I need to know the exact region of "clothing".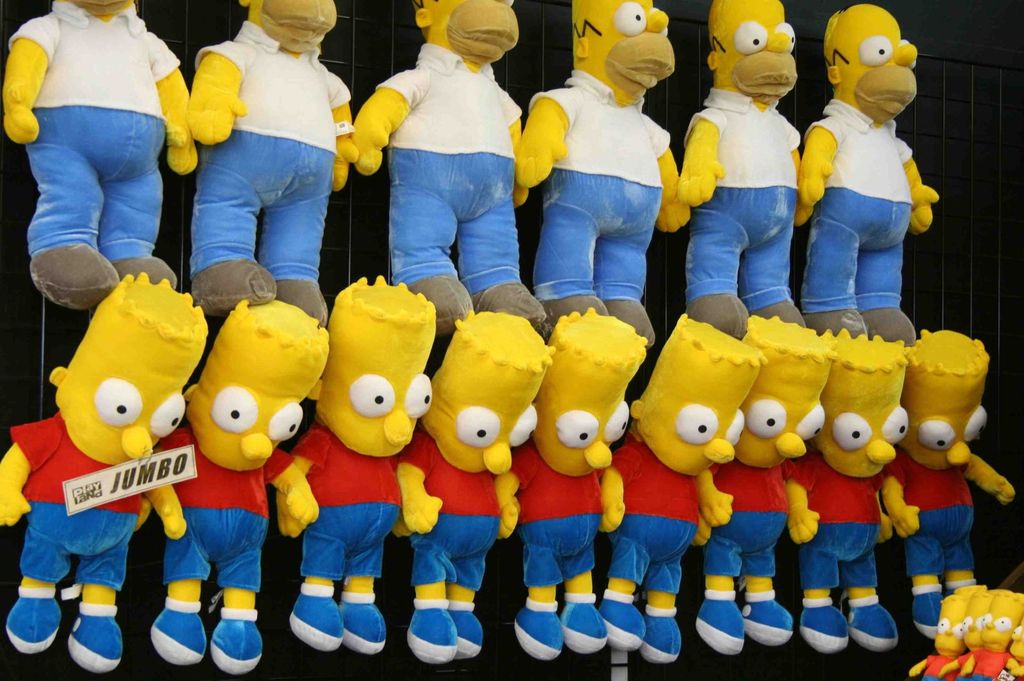
Region: [805,100,913,316].
